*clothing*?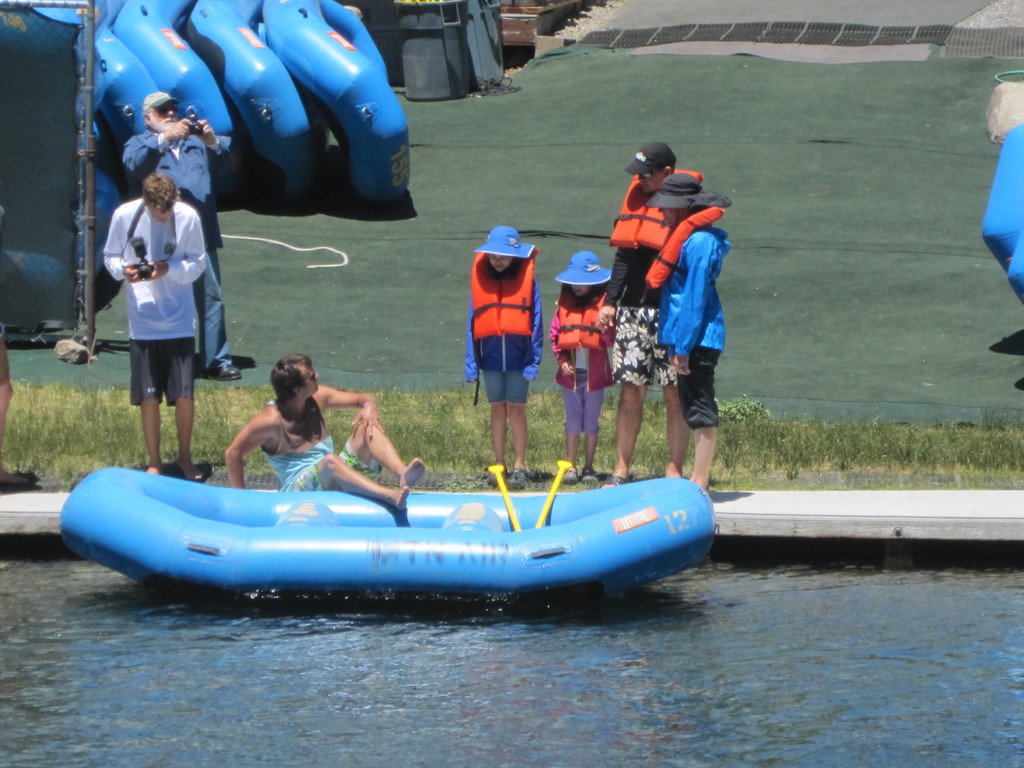
region(123, 124, 234, 367)
